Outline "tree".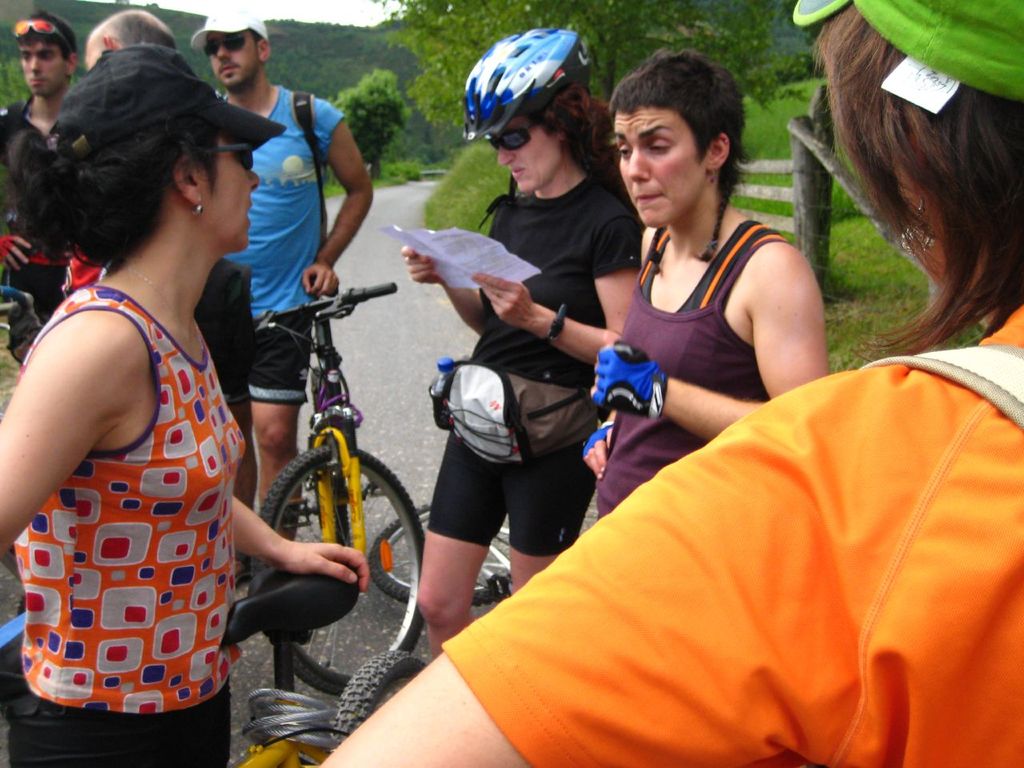
Outline: {"x1": 366, "y1": 0, "x2": 820, "y2": 114}.
